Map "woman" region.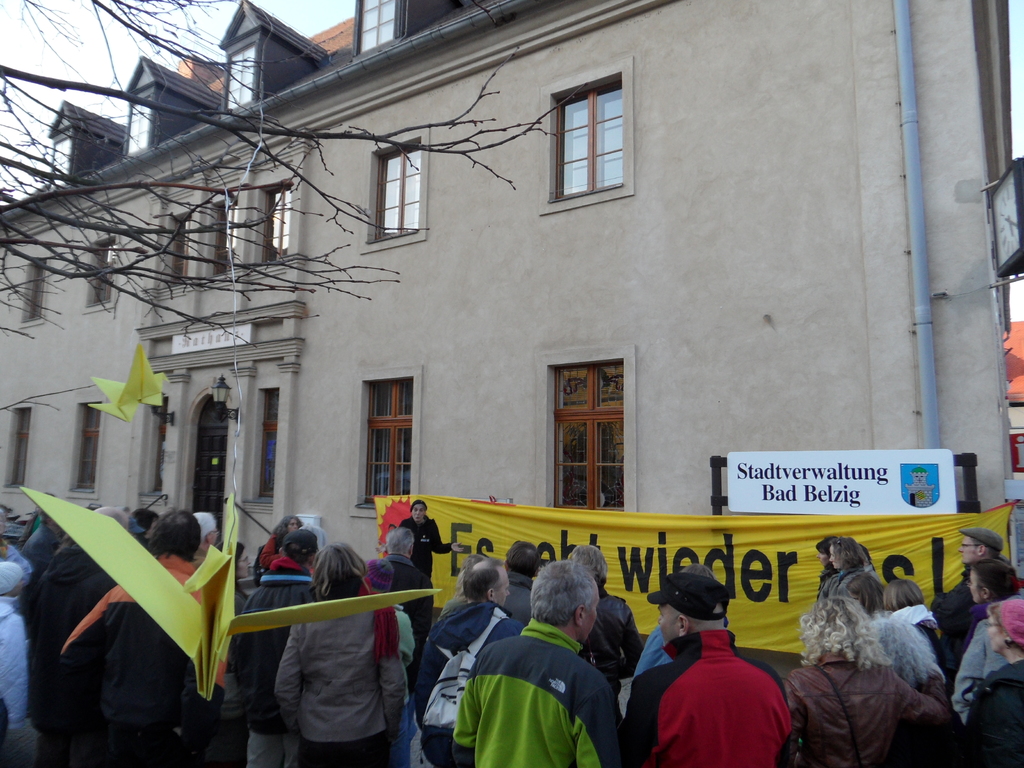
Mapped to 783/591/955/767.
